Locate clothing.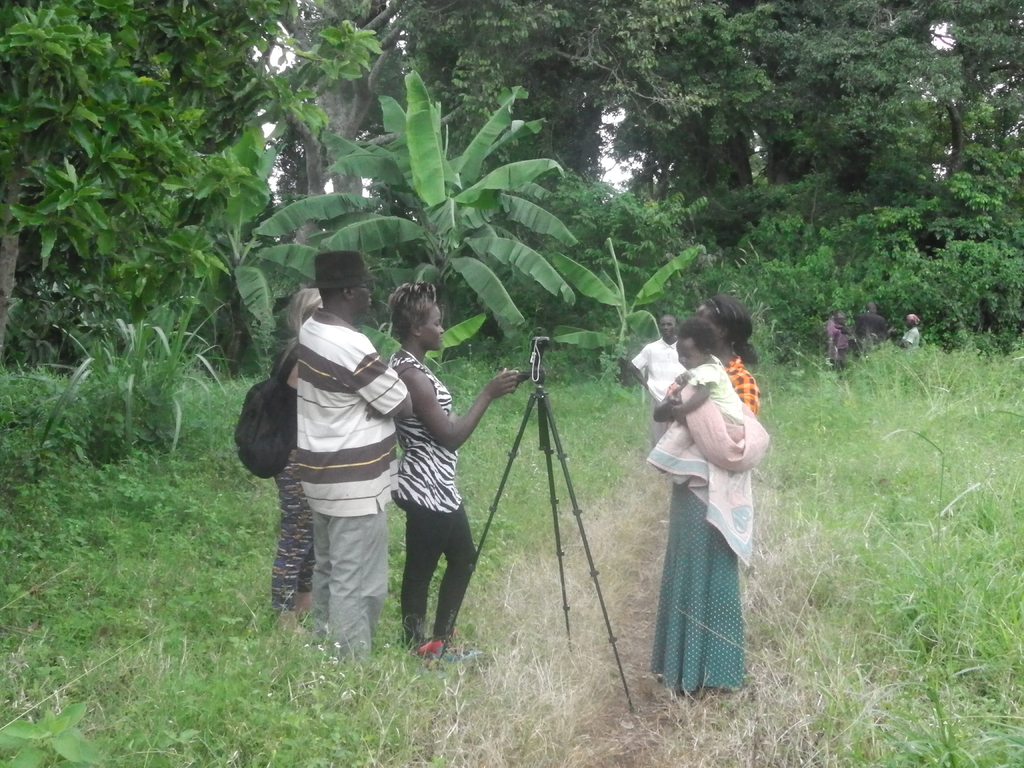
Bounding box: BBox(389, 348, 481, 652).
